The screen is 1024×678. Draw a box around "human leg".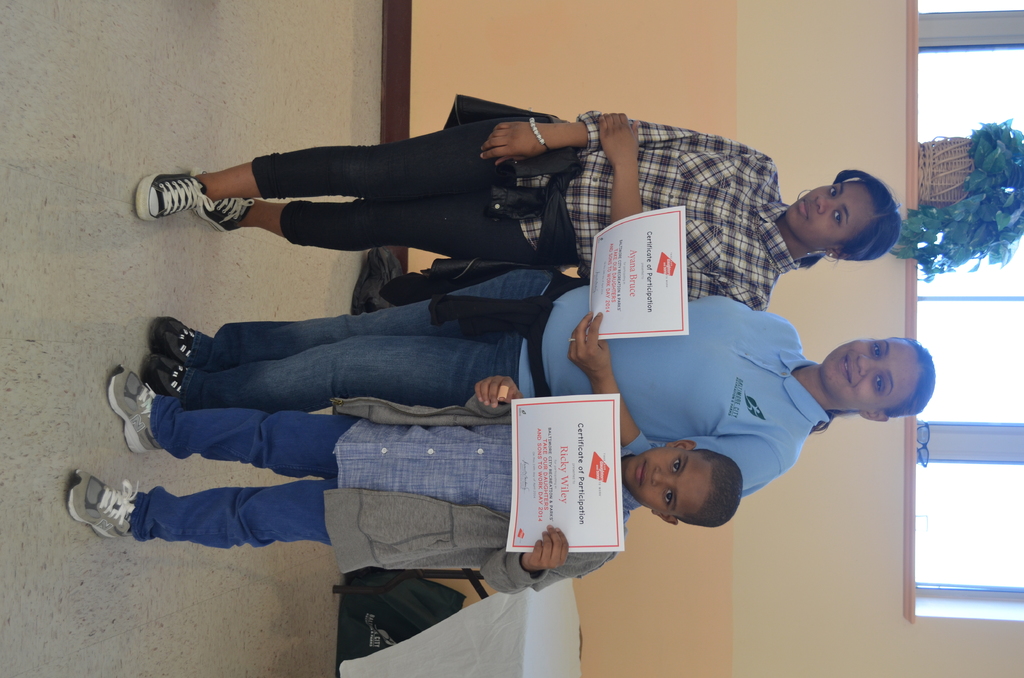
147/346/506/414.
